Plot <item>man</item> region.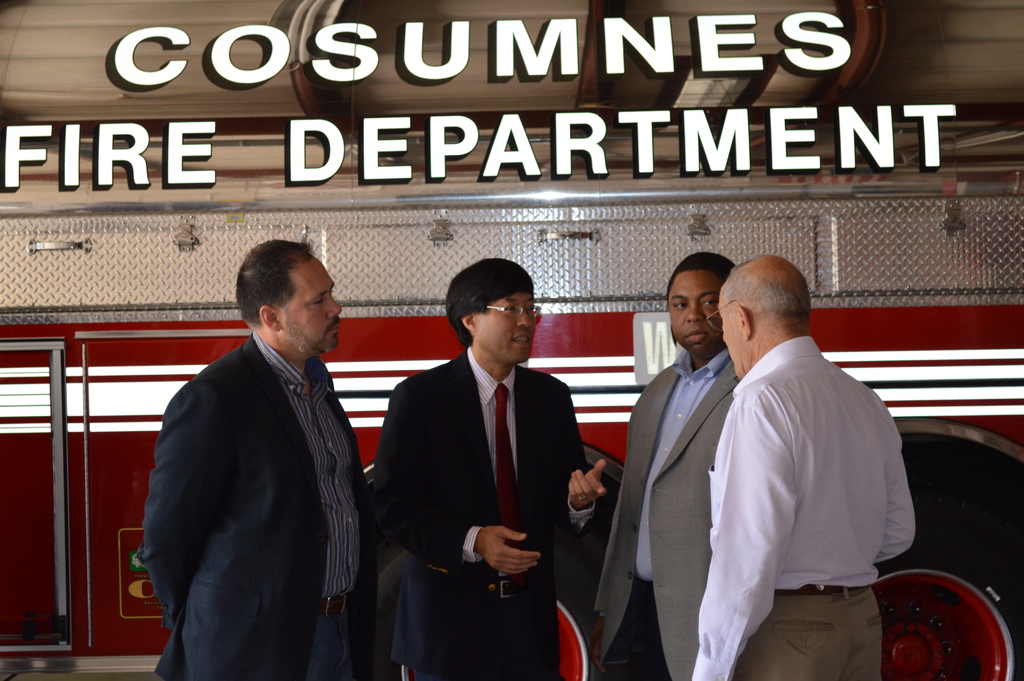
Plotted at 590, 245, 741, 680.
